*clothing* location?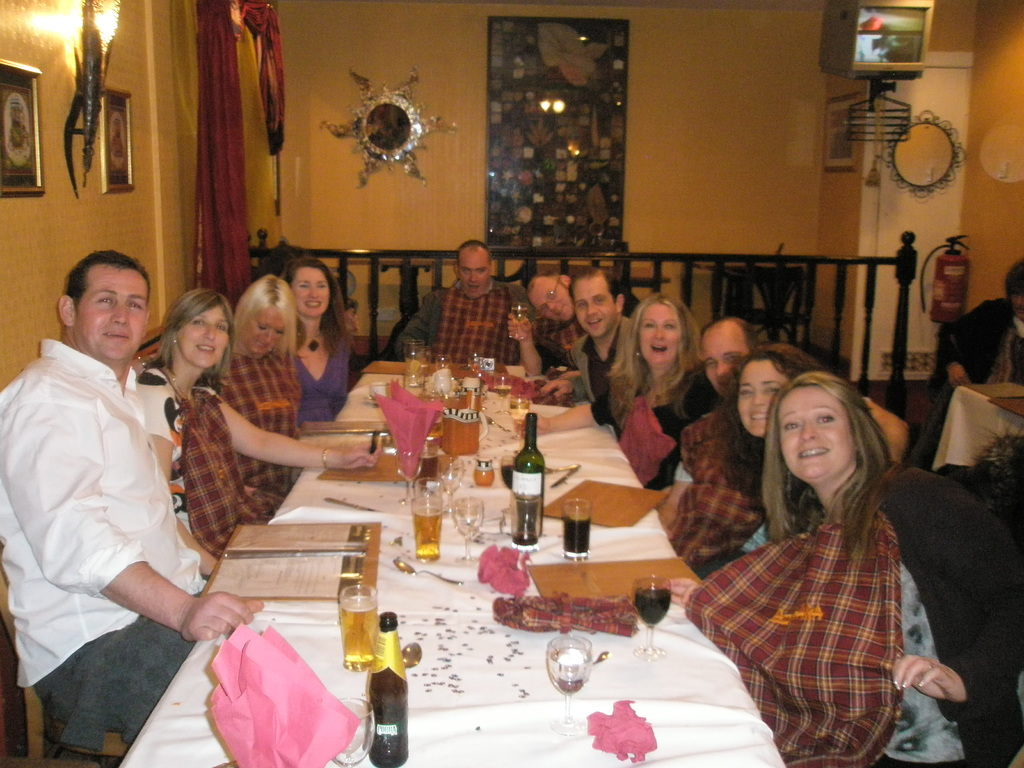
left=283, top=325, right=351, bottom=438
